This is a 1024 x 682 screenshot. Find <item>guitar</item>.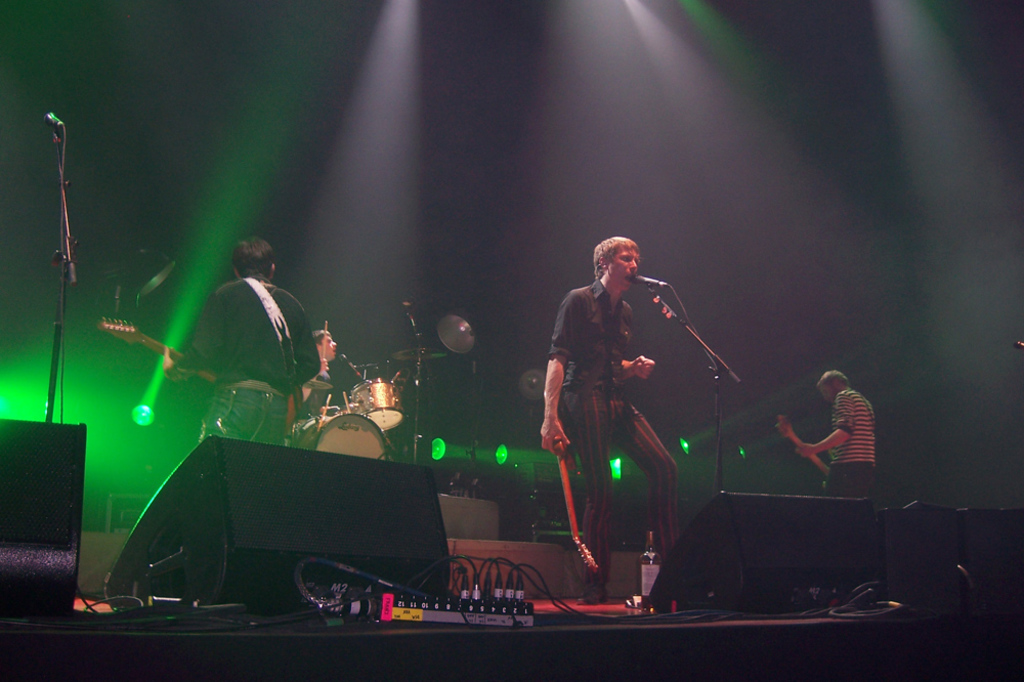
Bounding box: (774, 415, 828, 475).
